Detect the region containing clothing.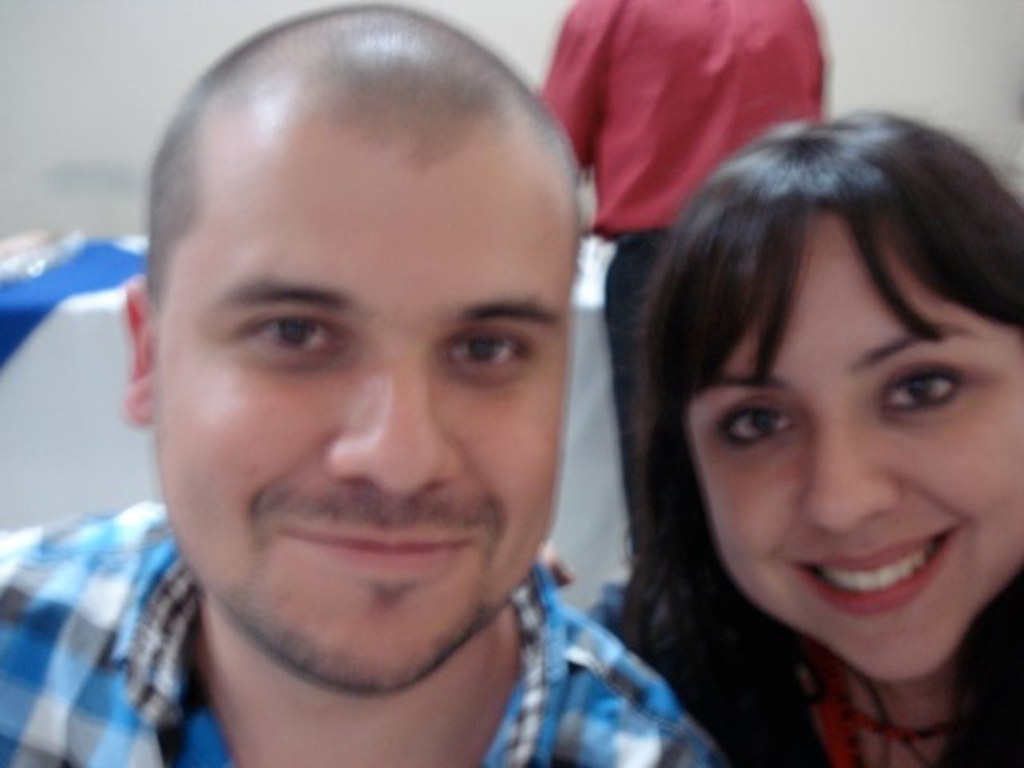
(x1=597, y1=562, x2=1022, y2=766).
